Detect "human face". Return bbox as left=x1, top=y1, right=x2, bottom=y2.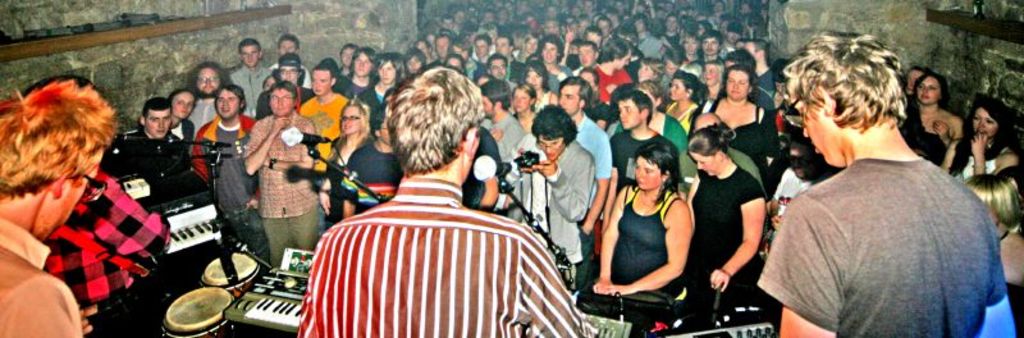
left=494, top=38, right=507, bottom=55.
